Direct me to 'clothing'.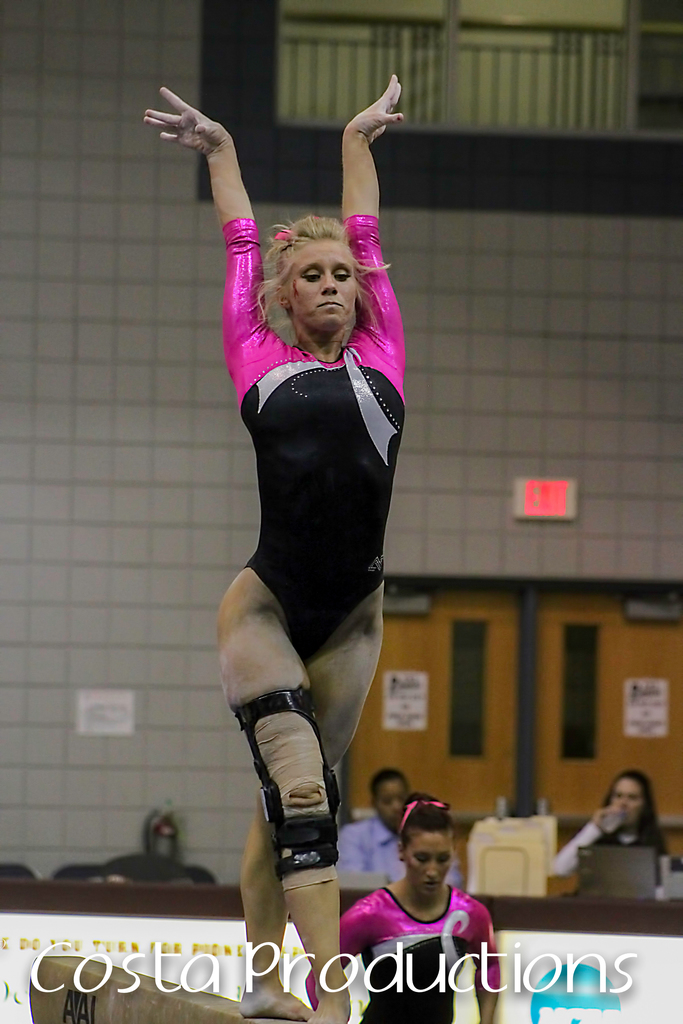
Direction: [547,804,682,930].
